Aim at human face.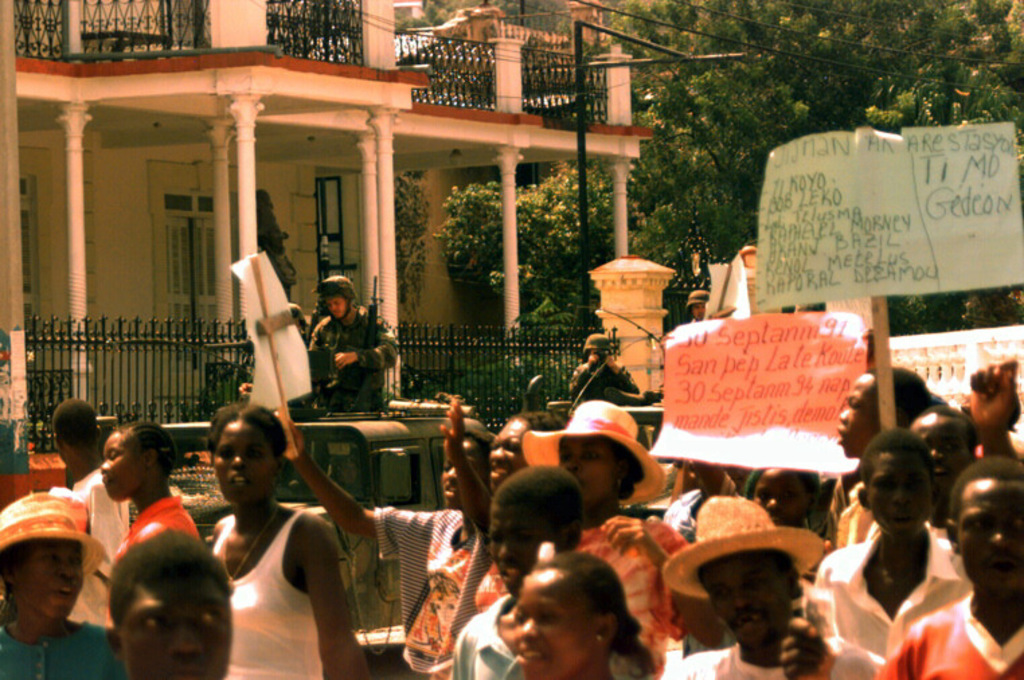
Aimed at [955,484,1023,603].
